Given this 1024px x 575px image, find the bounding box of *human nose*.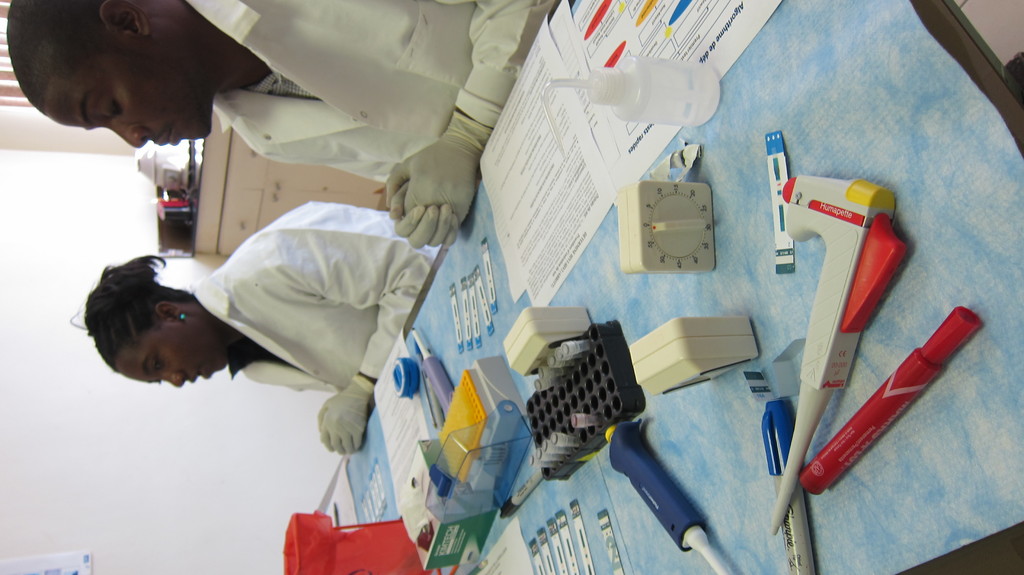
[x1=108, y1=127, x2=152, y2=147].
